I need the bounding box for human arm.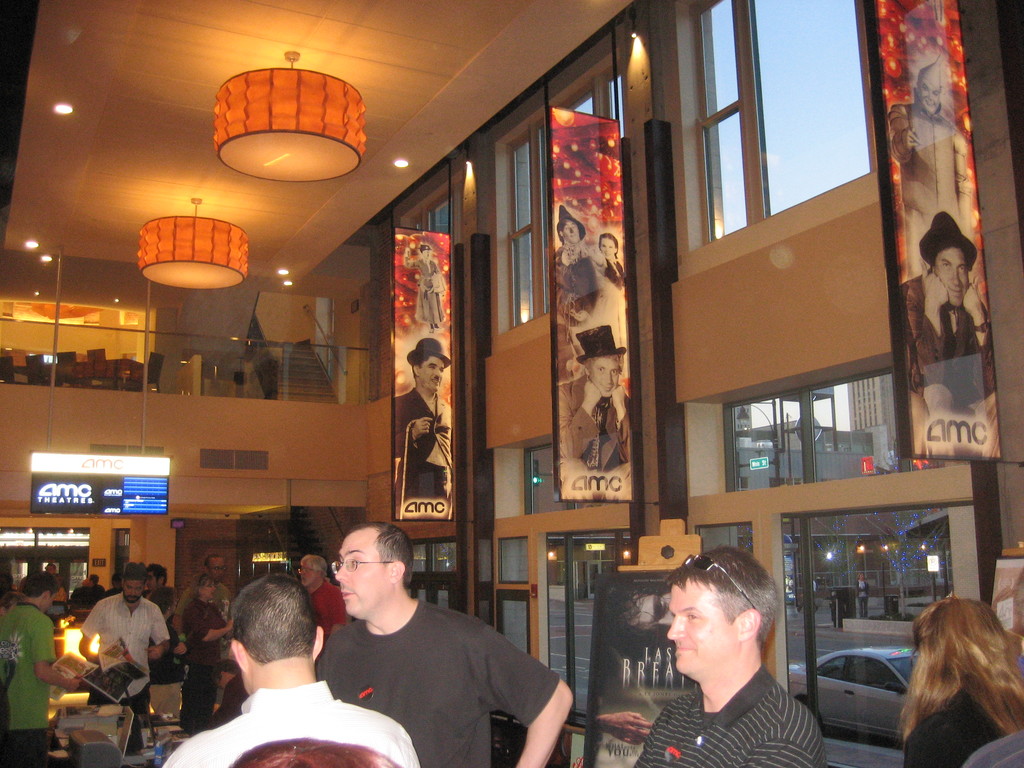
Here it is: (909, 260, 946, 393).
